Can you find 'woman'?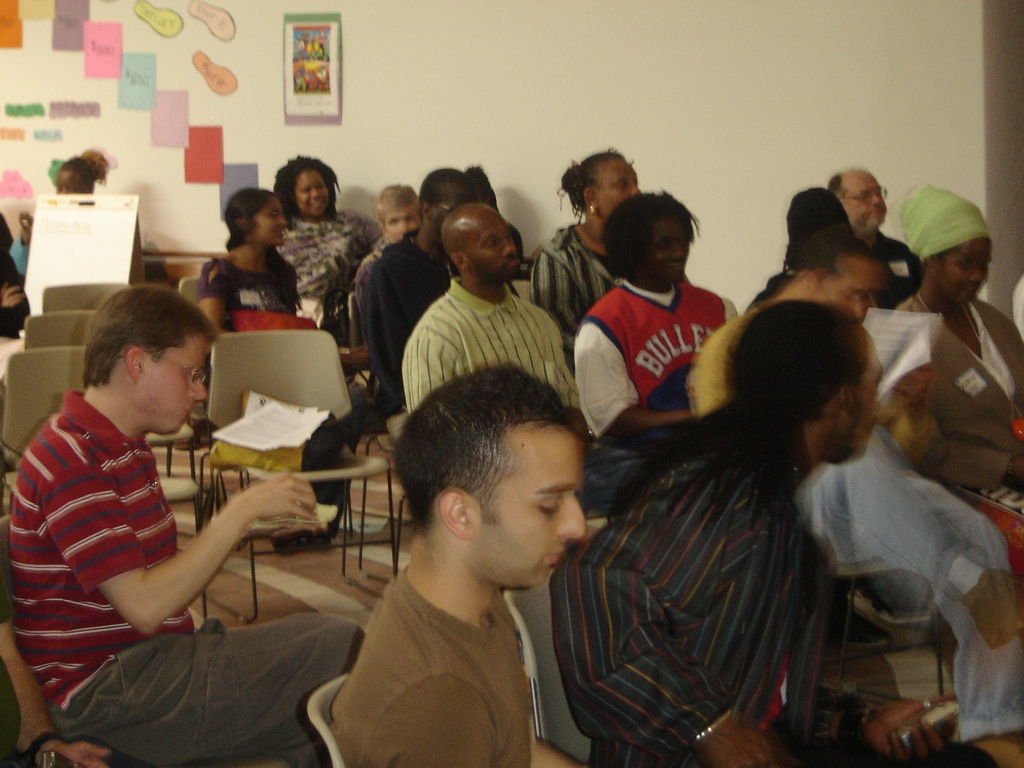
Yes, bounding box: <region>189, 191, 376, 397</region>.
